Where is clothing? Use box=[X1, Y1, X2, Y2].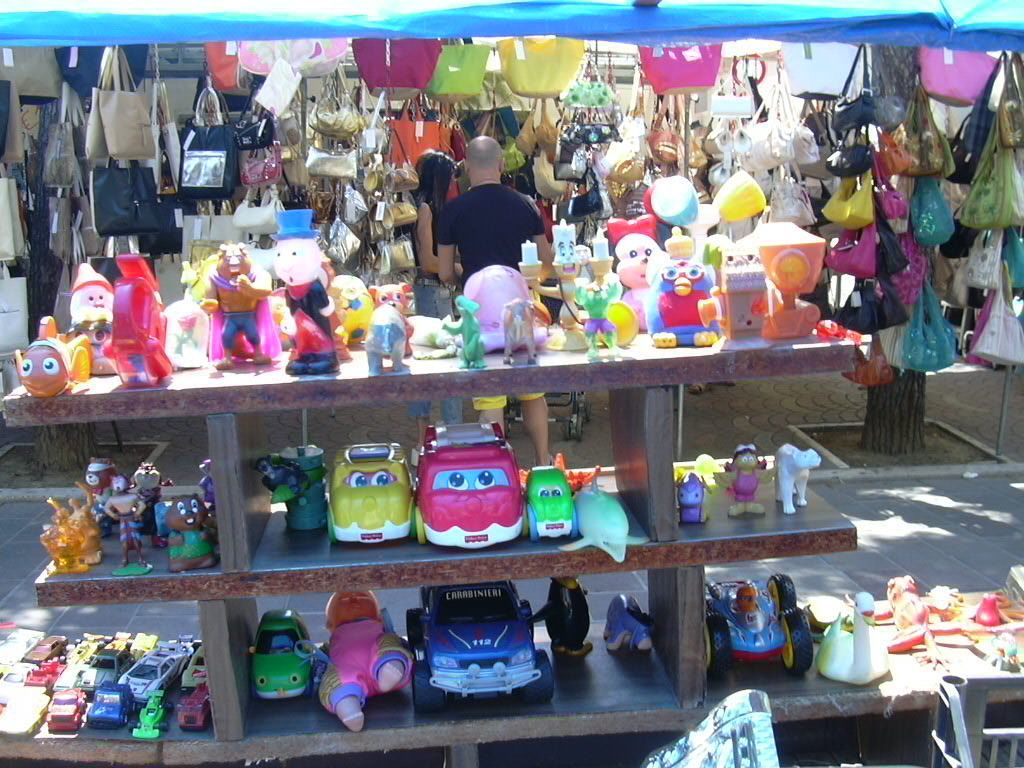
box=[433, 181, 543, 410].
